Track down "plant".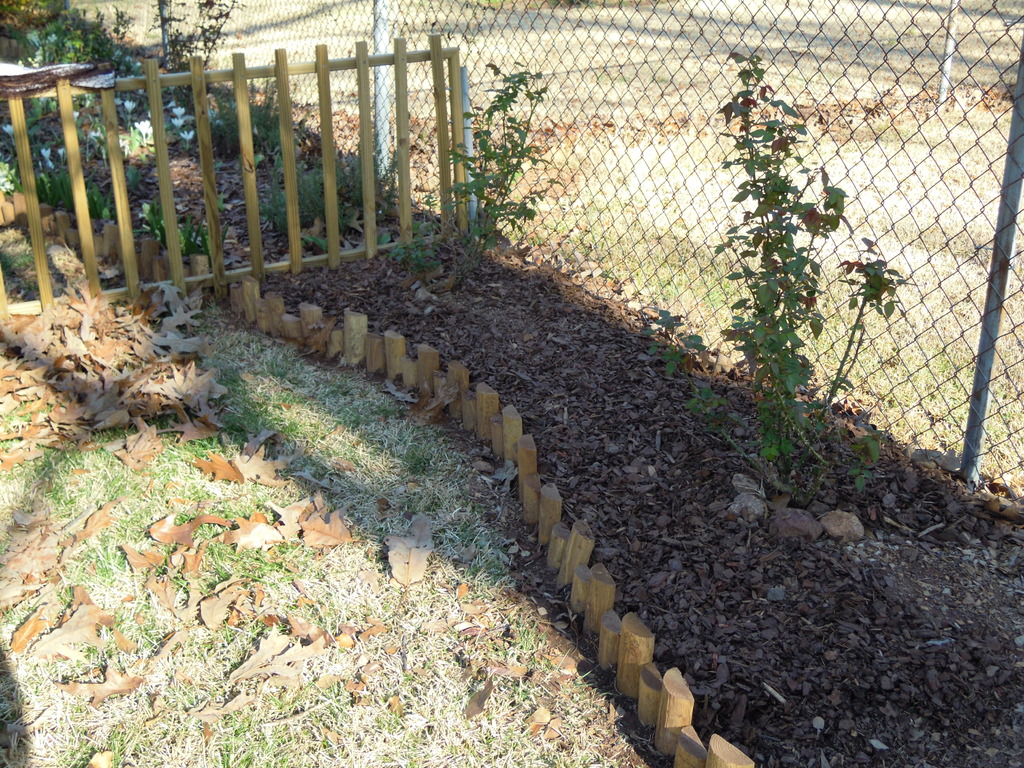
Tracked to locate(722, 47, 903, 442).
